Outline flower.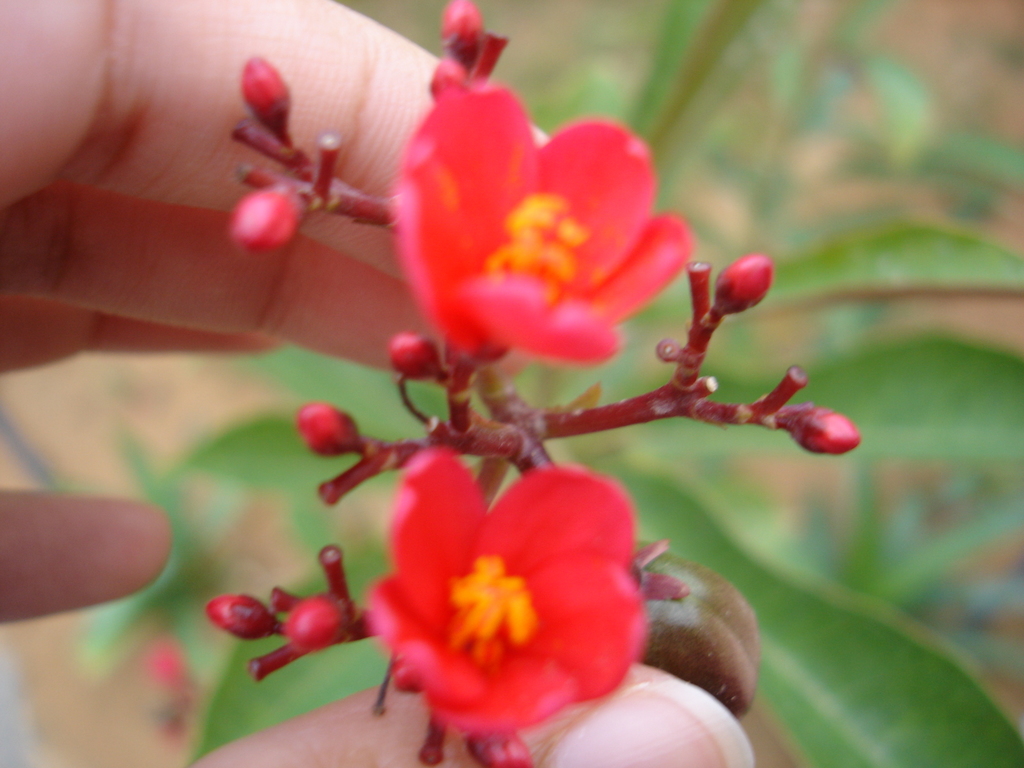
Outline: <box>436,0,485,51</box>.
